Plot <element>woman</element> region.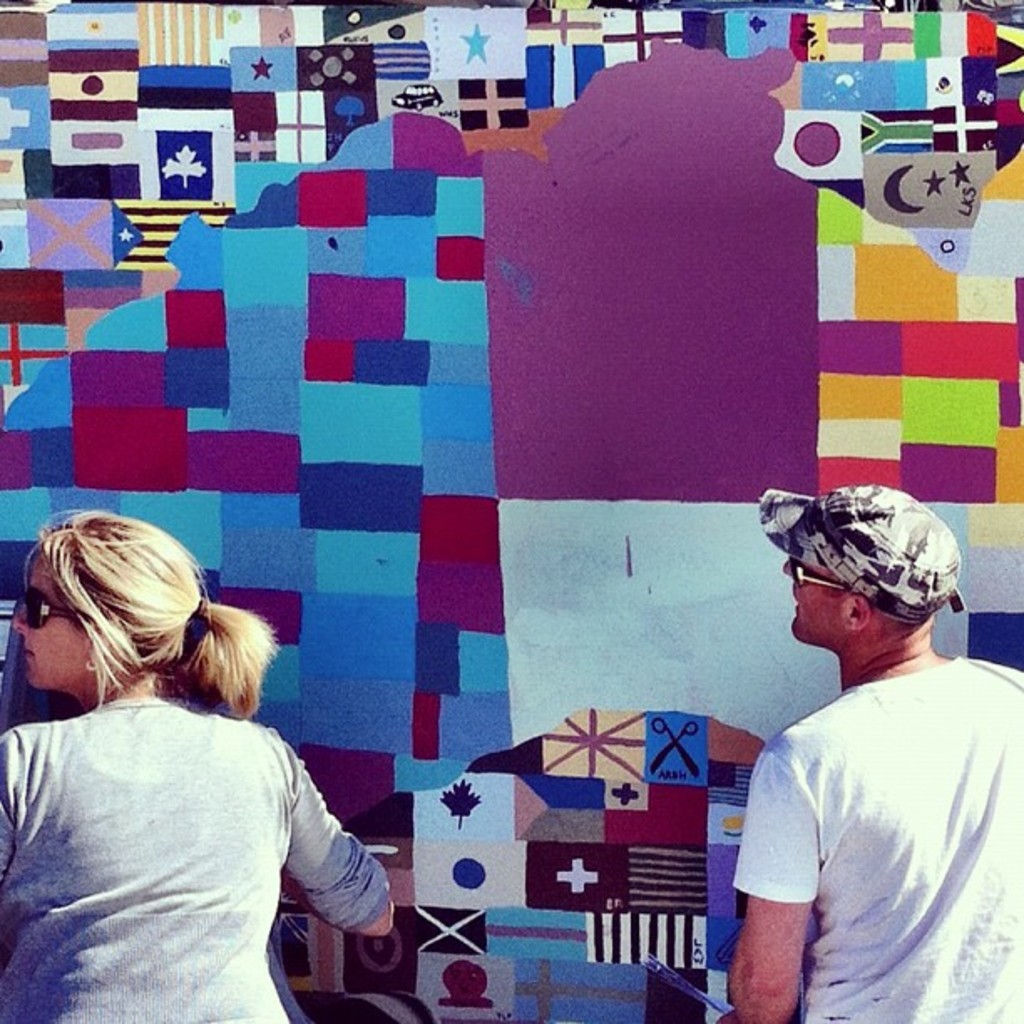
Plotted at <bbox>3, 509, 407, 1006</bbox>.
